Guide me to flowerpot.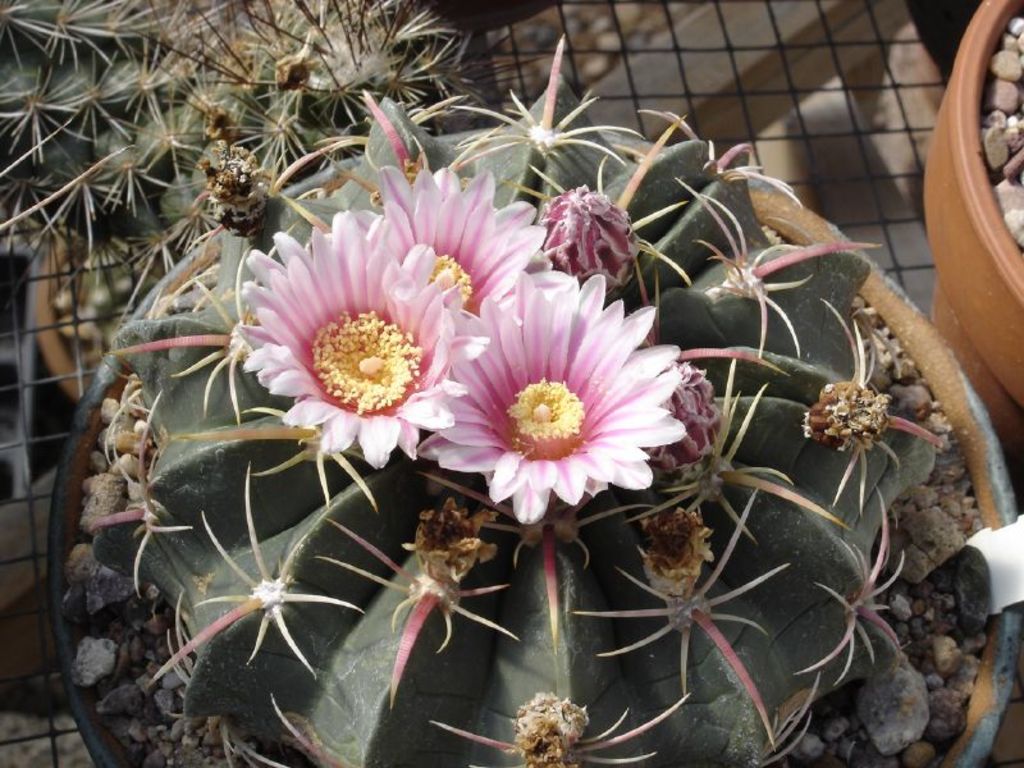
Guidance: 29,86,1023,767.
